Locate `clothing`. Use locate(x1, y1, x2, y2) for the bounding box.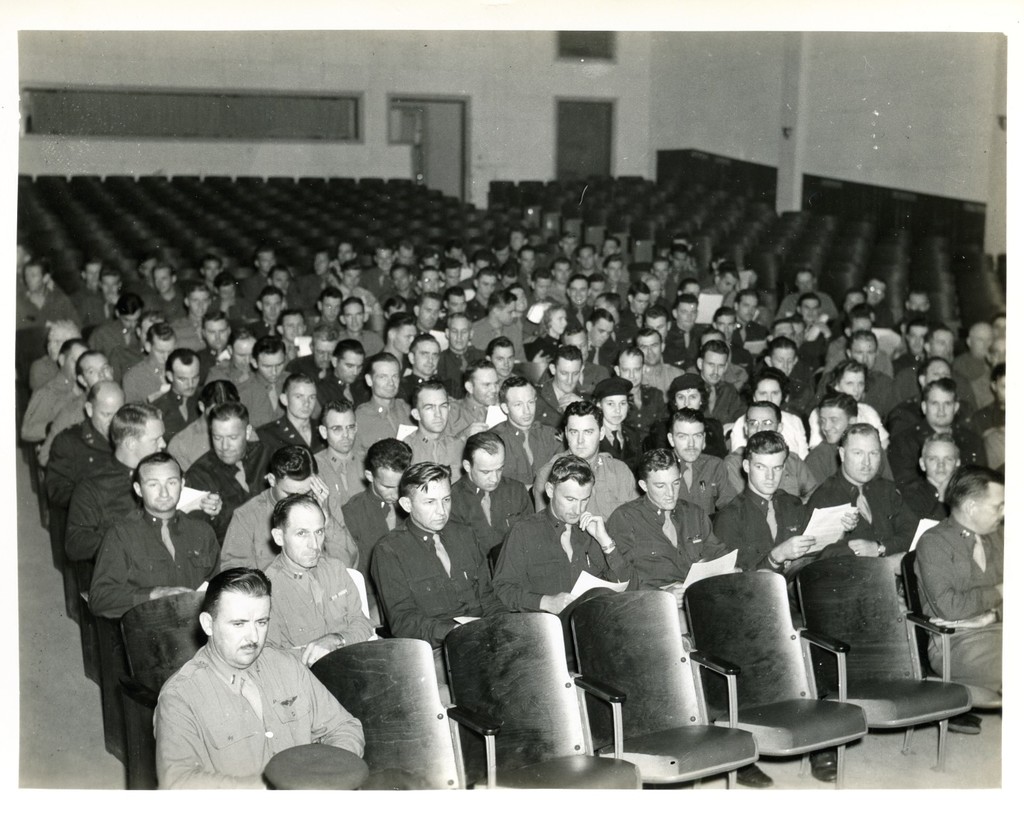
locate(34, 351, 70, 379).
